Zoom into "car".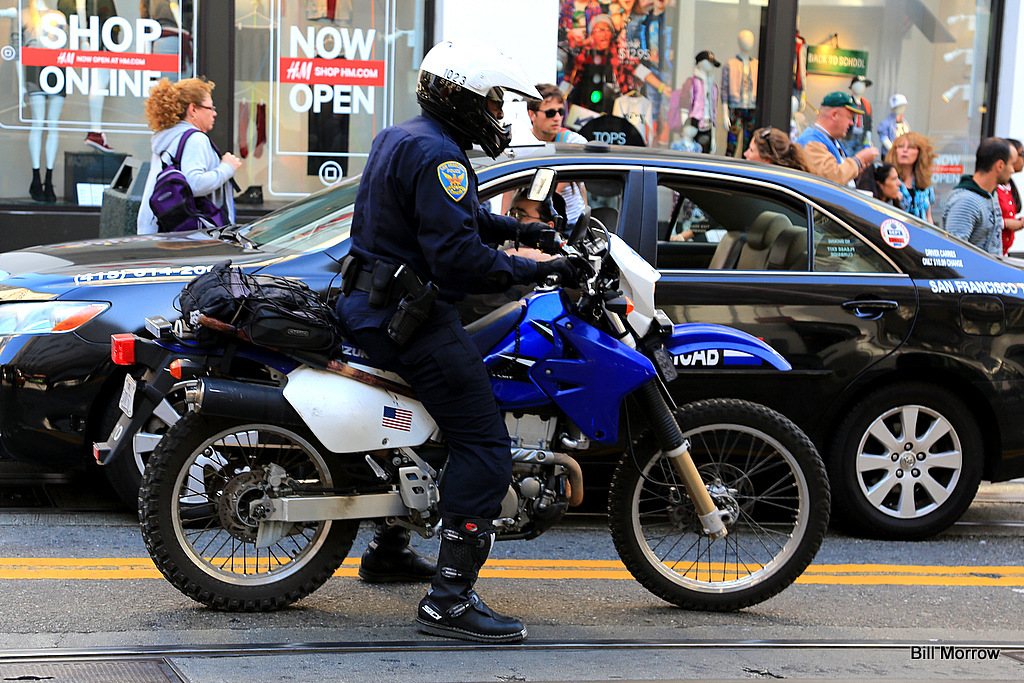
Zoom target: bbox=[0, 141, 1023, 540].
